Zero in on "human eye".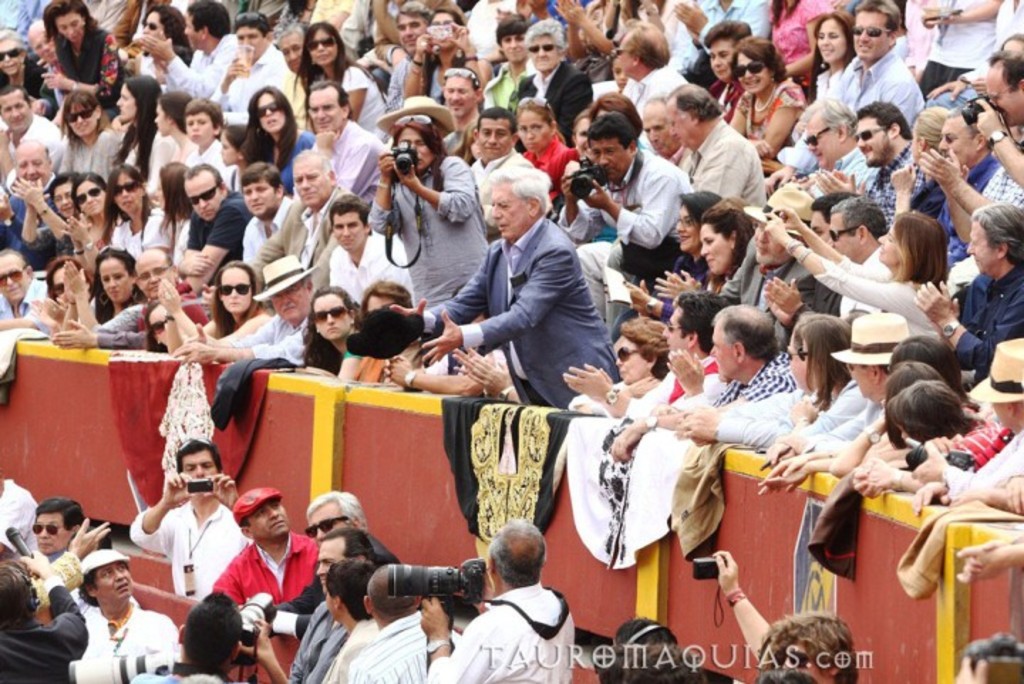
Zeroed in: <region>101, 272, 110, 283</region>.
